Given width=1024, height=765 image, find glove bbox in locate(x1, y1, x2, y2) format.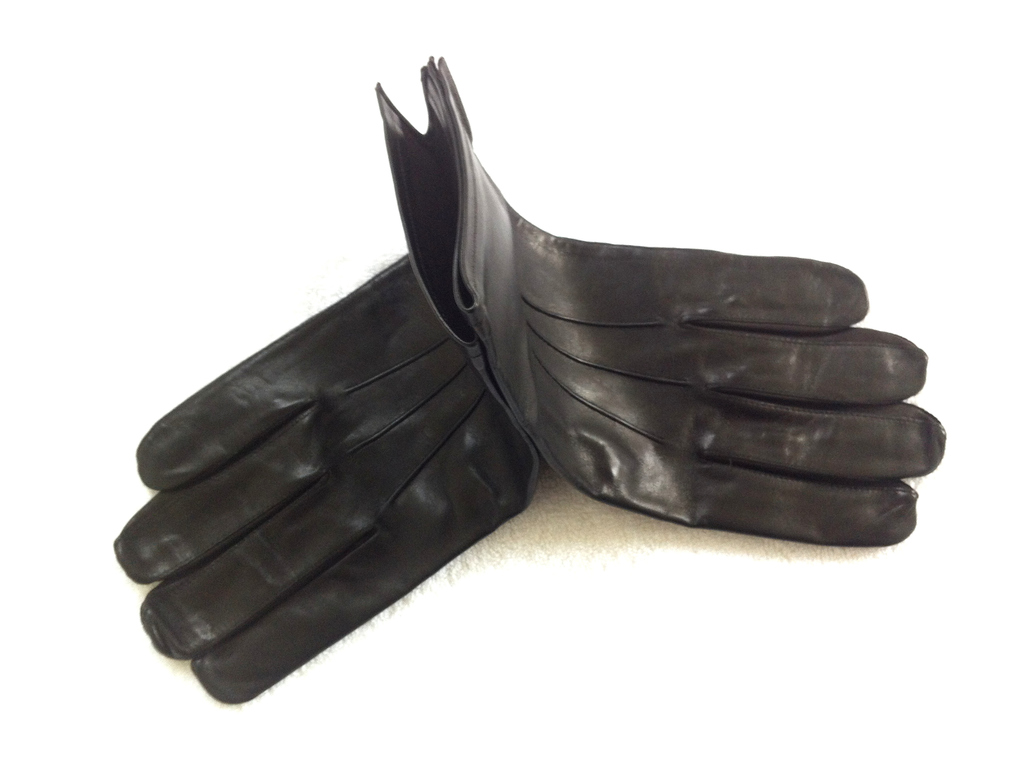
locate(105, 57, 538, 704).
